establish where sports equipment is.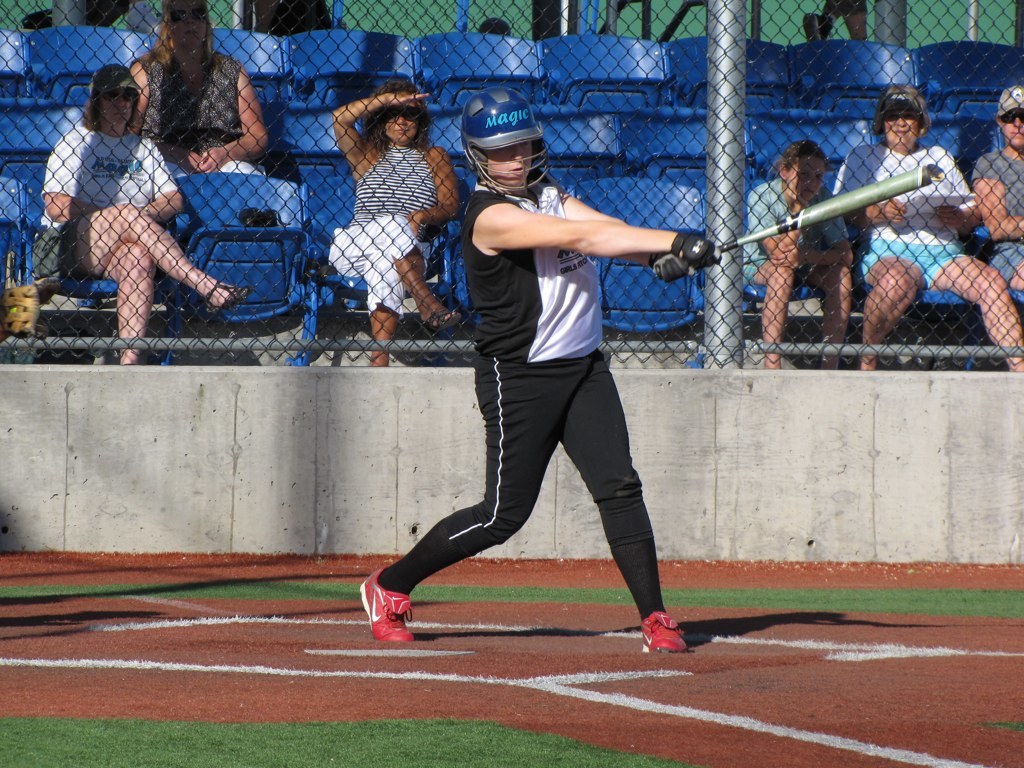
Established at [x1=644, y1=609, x2=692, y2=655].
